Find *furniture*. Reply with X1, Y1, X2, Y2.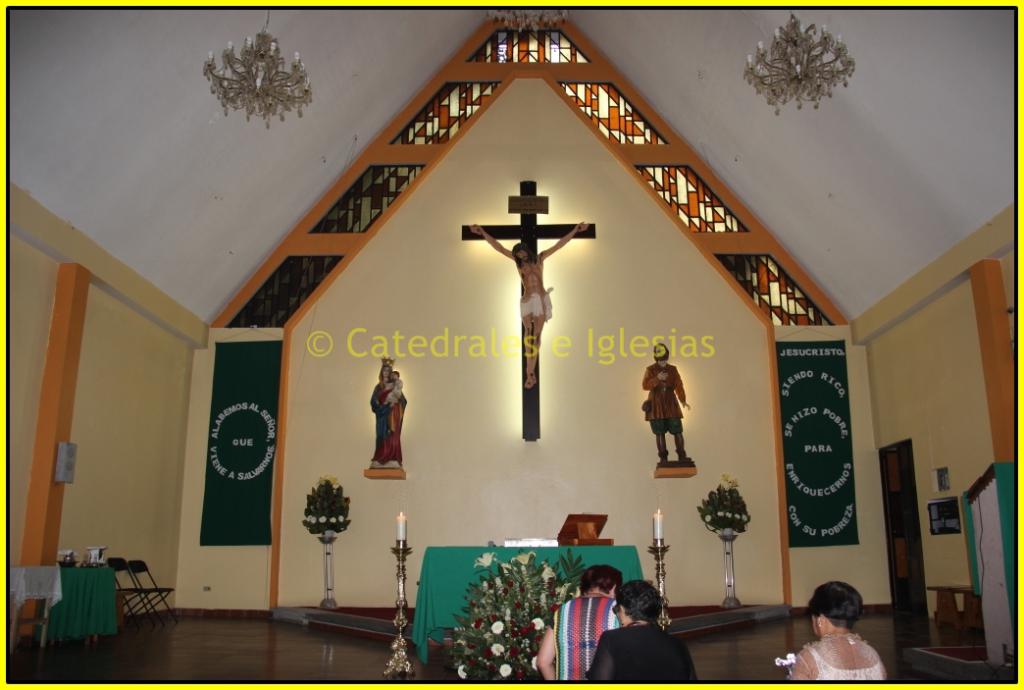
412, 543, 645, 664.
